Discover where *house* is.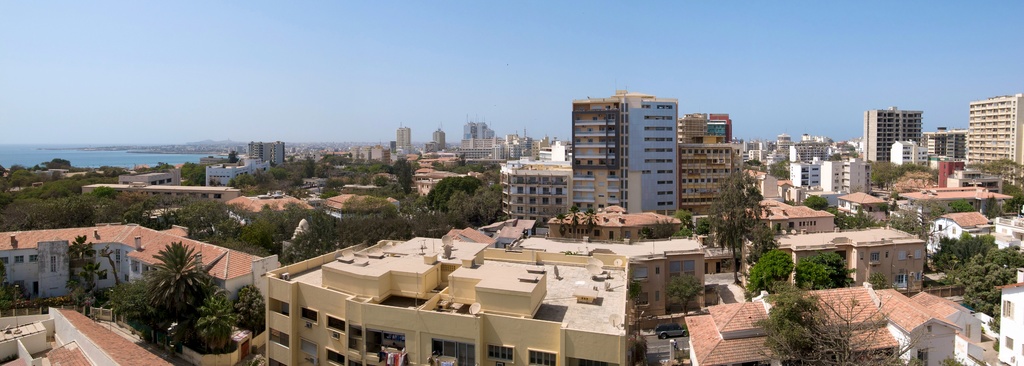
Discovered at rect(581, 92, 677, 222).
